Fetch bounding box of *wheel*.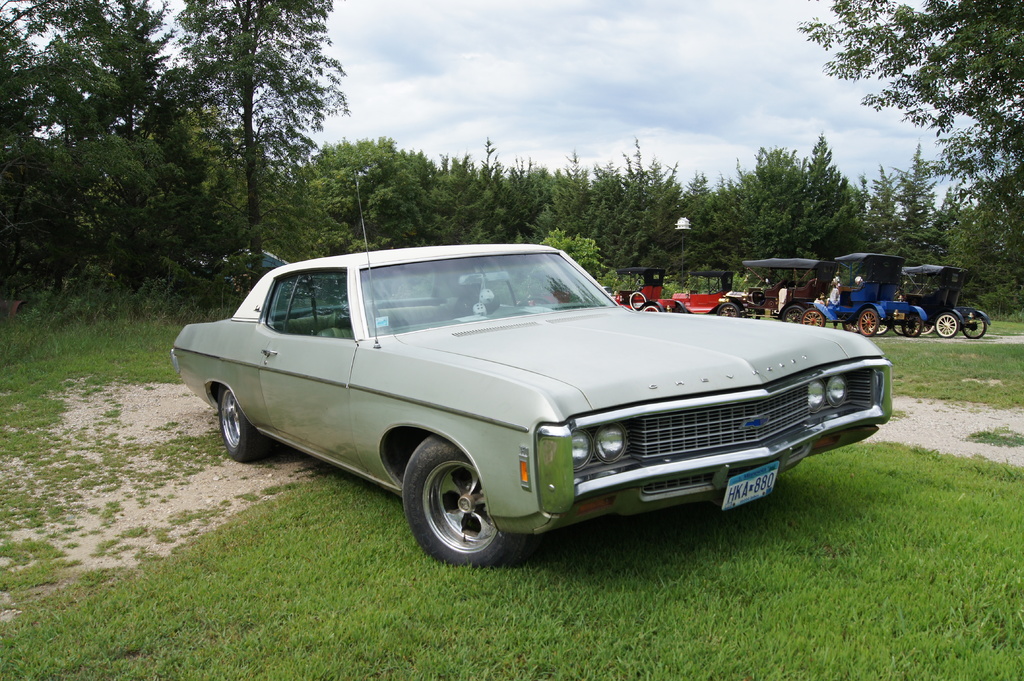
Bbox: 403, 433, 528, 570.
